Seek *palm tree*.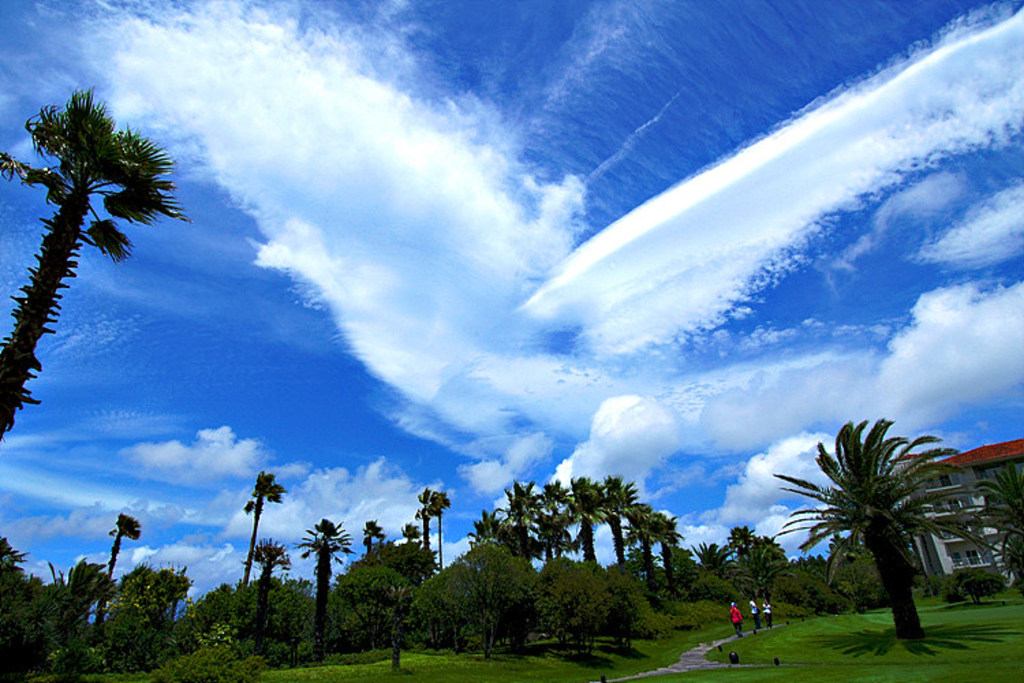
bbox(681, 538, 737, 611).
